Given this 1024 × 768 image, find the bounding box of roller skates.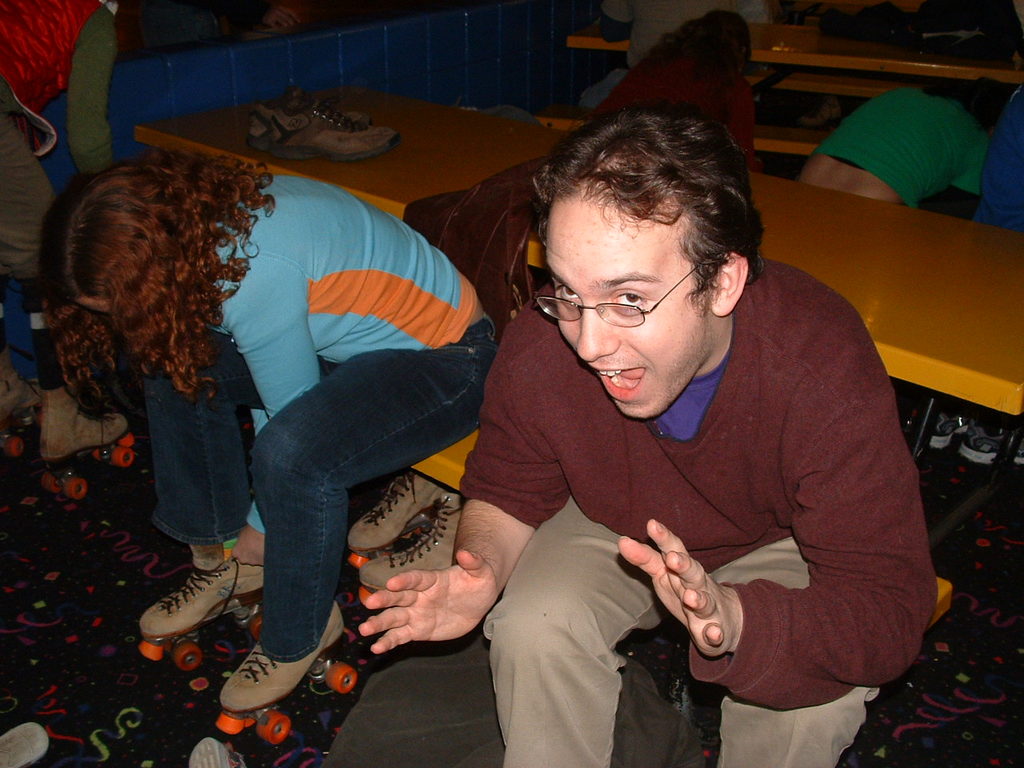
359/490/465/600.
